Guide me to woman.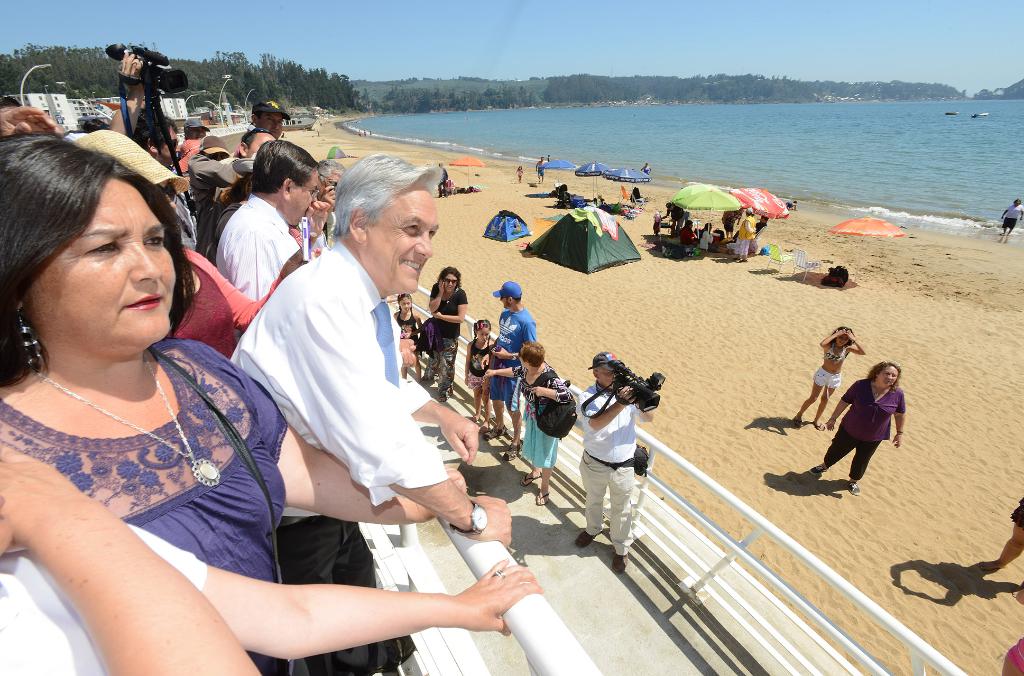
Guidance: (0, 131, 464, 675).
